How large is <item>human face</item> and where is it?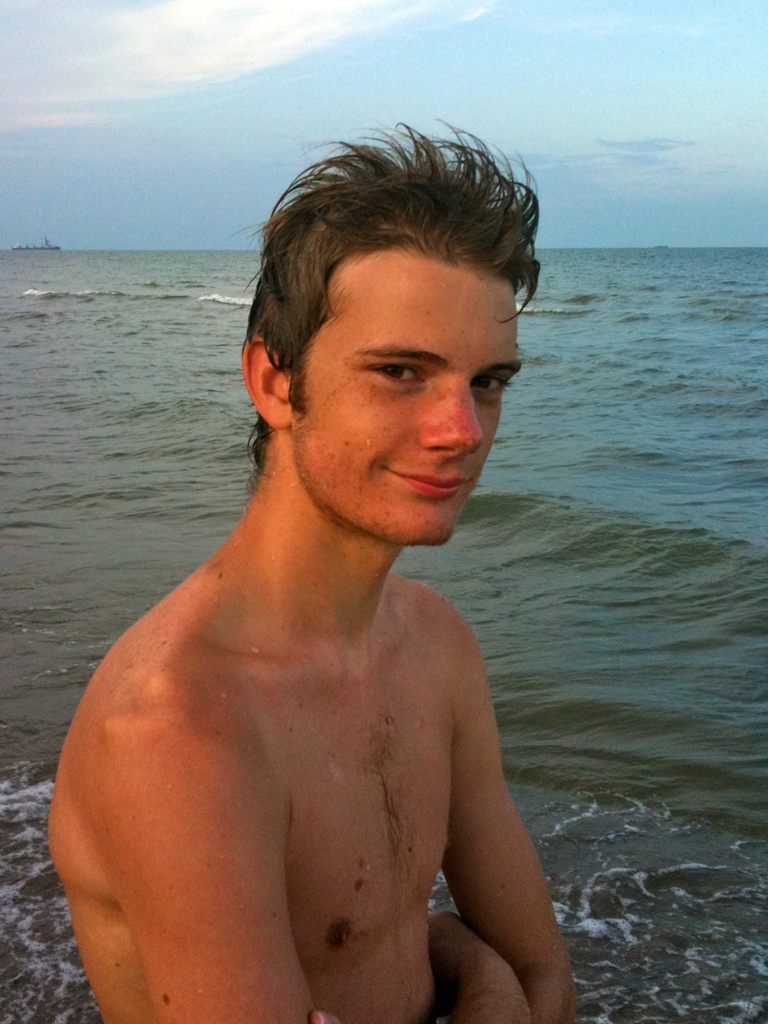
Bounding box: bbox(291, 264, 522, 548).
